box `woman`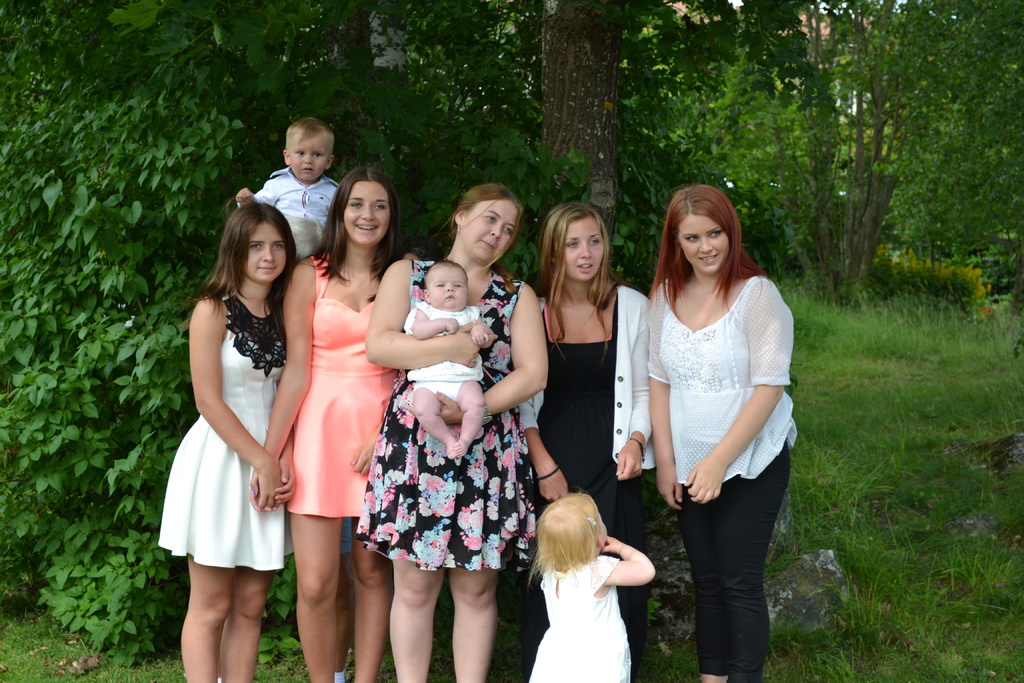
[510, 201, 653, 682]
